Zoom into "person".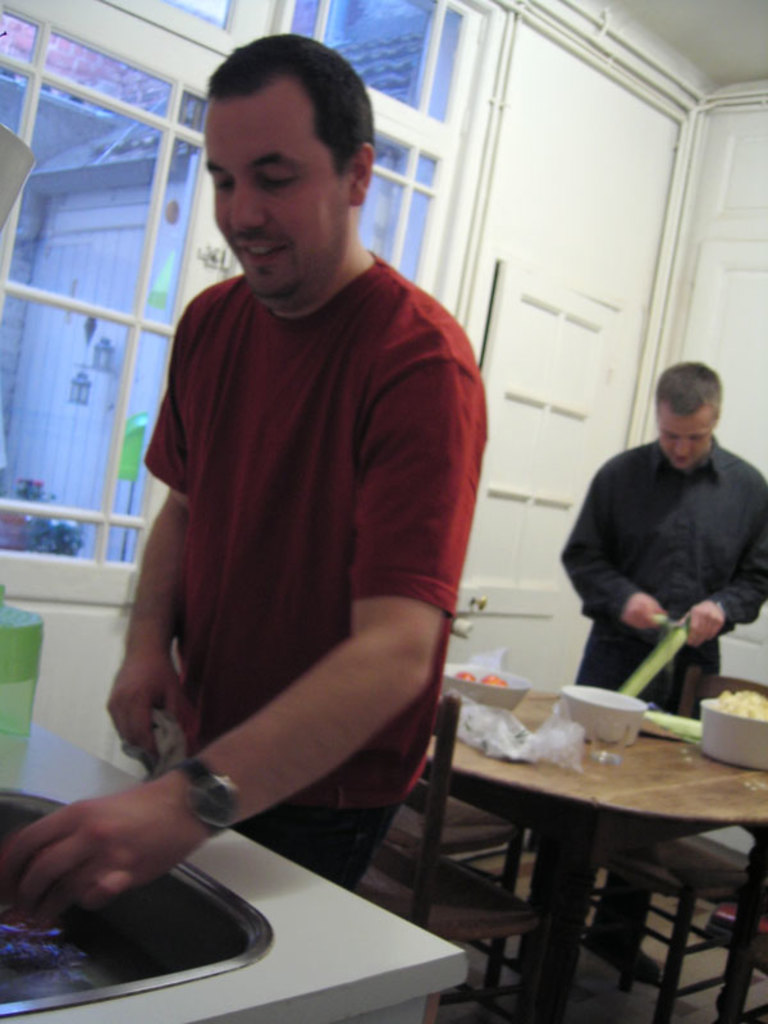
Zoom target: <bbox>0, 36, 493, 936</bbox>.
